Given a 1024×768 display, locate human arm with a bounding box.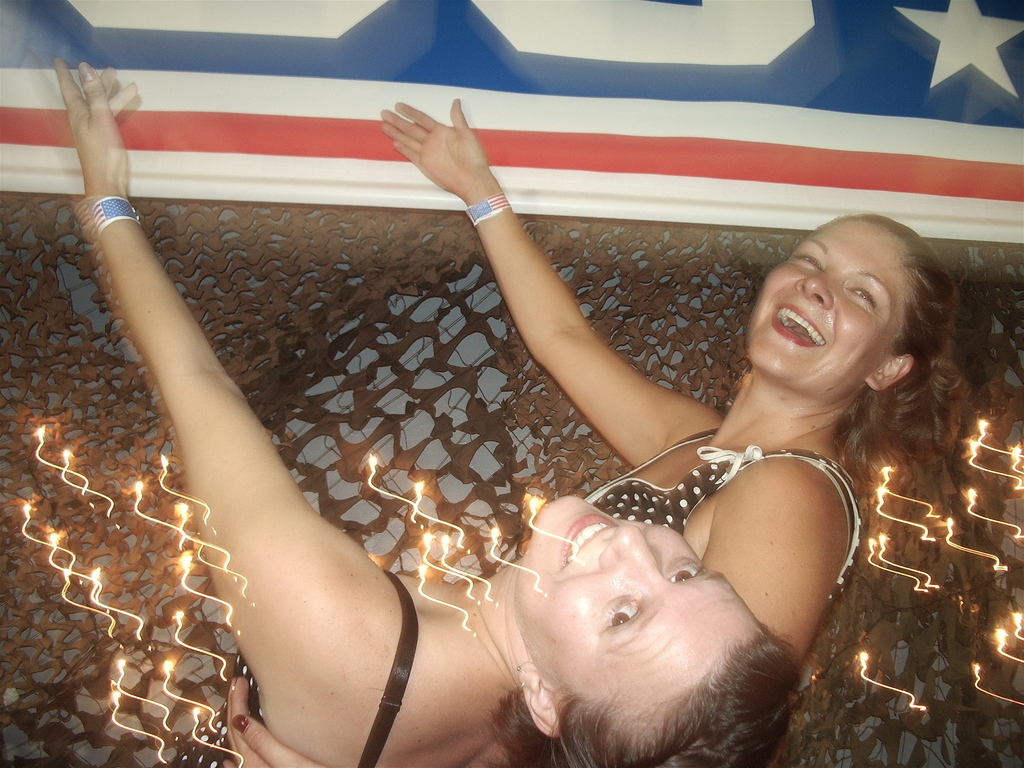
Located: (left=694, top=465, right=845, bottom=659).
